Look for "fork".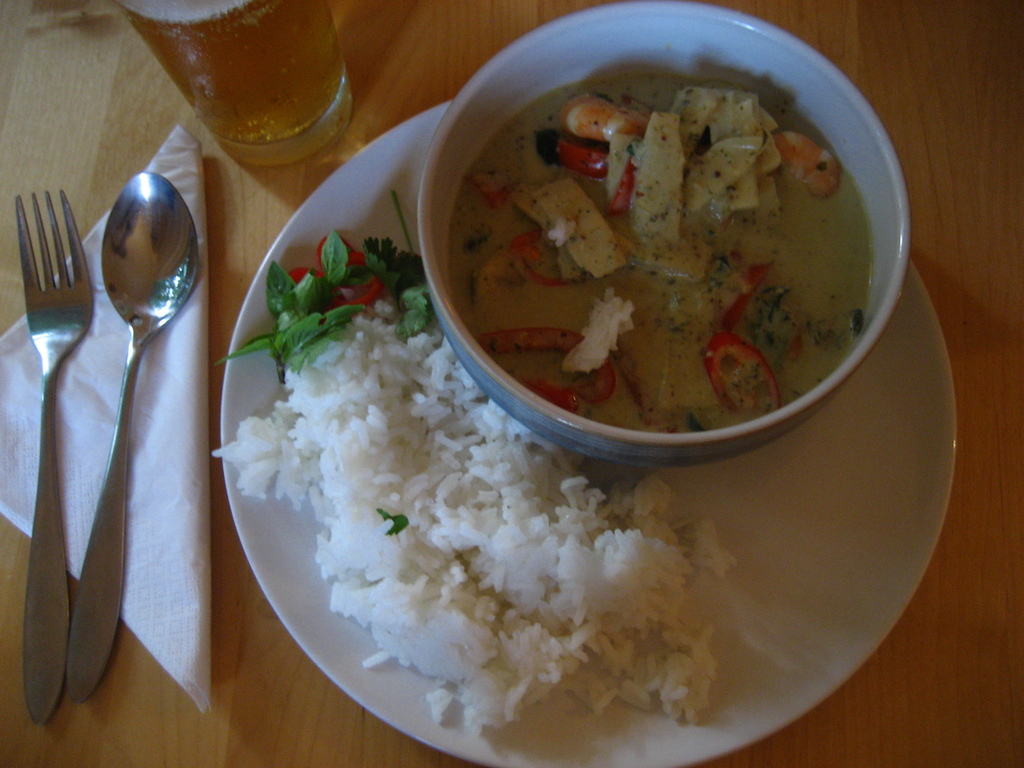
Found: 16, 194, 92, 724.
